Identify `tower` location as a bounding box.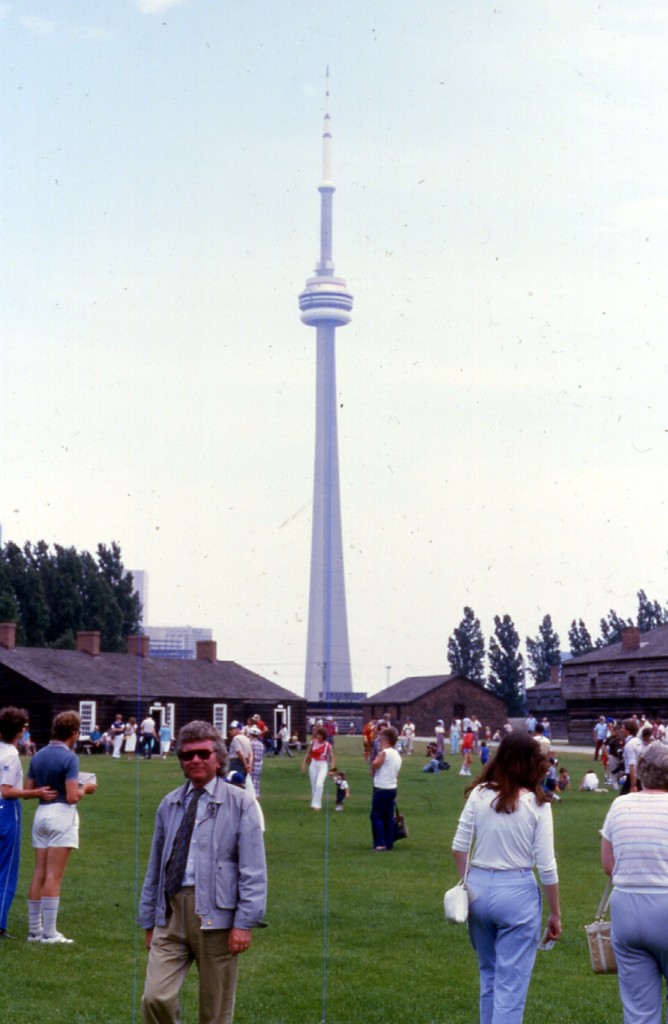
297 60 371 702.
